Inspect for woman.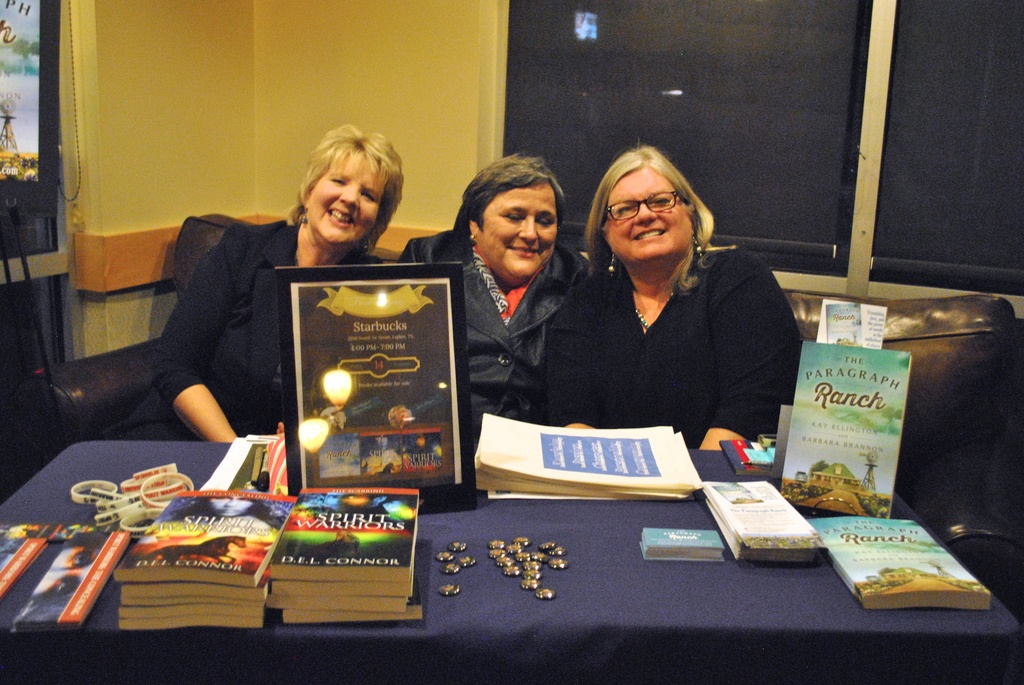
Inspection: <region>98, 122, 412, 447</region>.
